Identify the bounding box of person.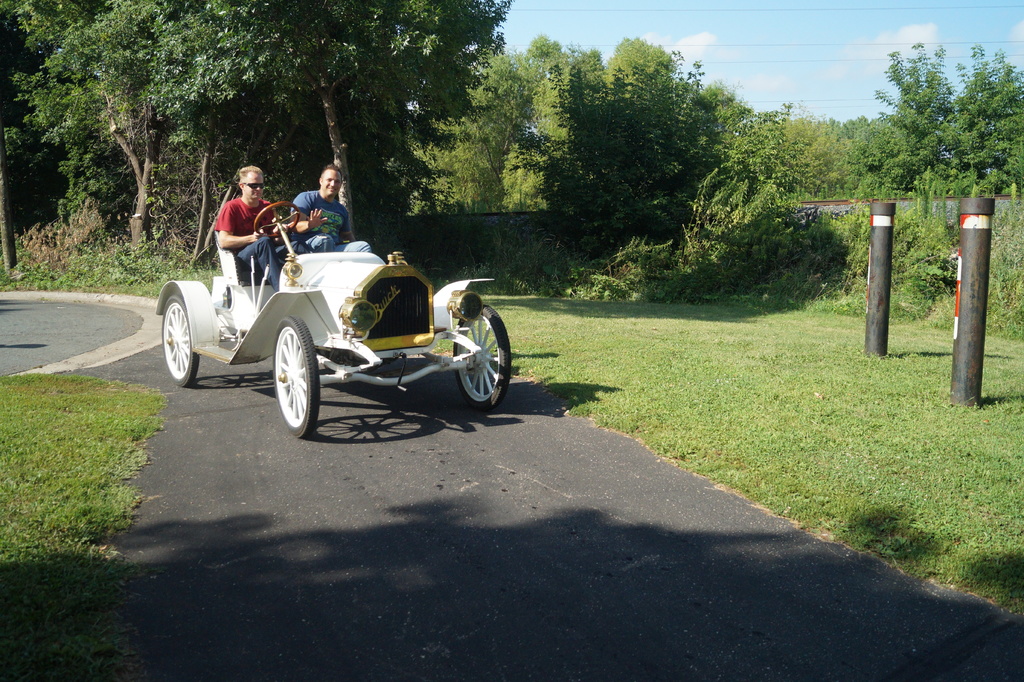
(left=284, top=161, right=368, bottom=256).
